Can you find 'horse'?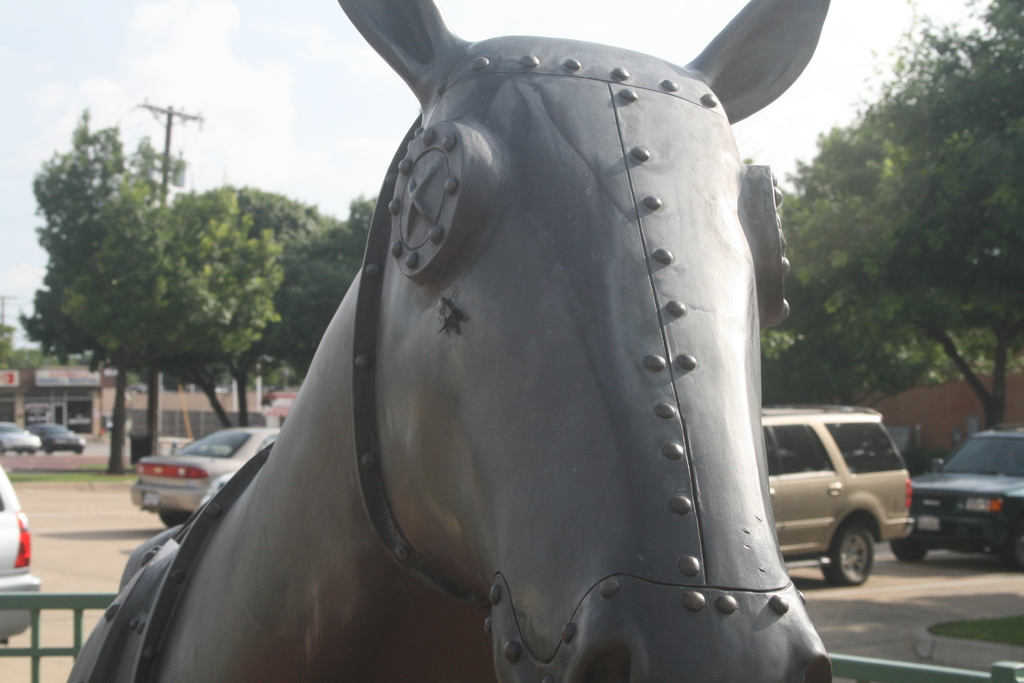
Yes, bounding box: 69/0/830/682.
